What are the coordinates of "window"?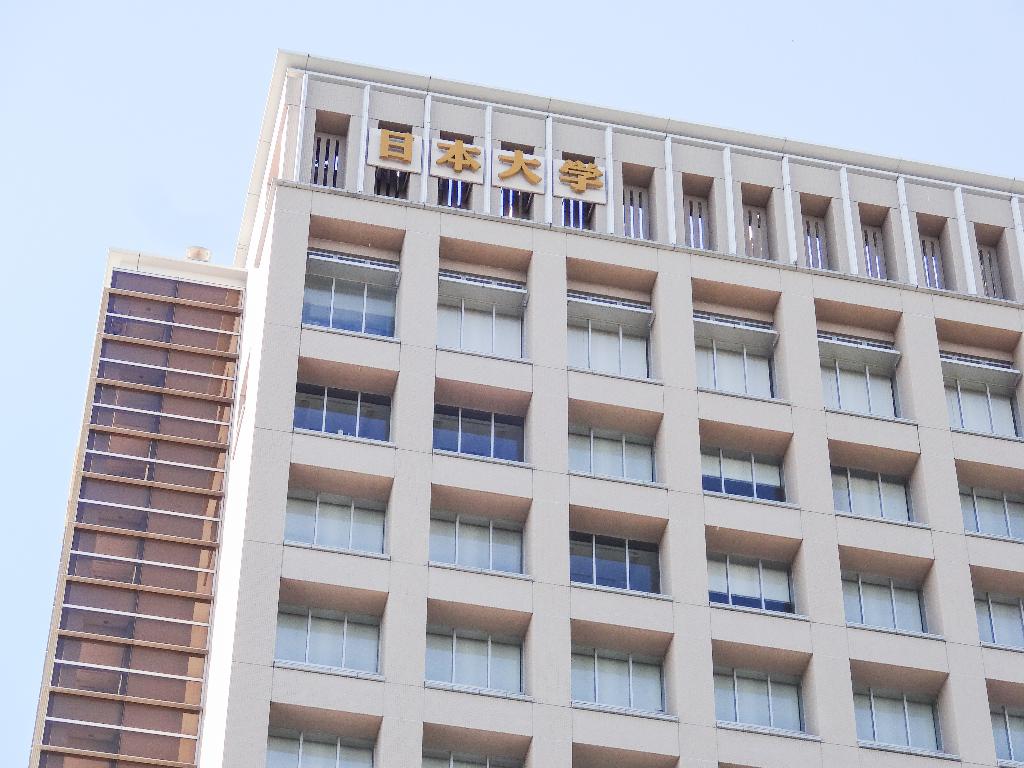
region(837, 546, 939, 634).
